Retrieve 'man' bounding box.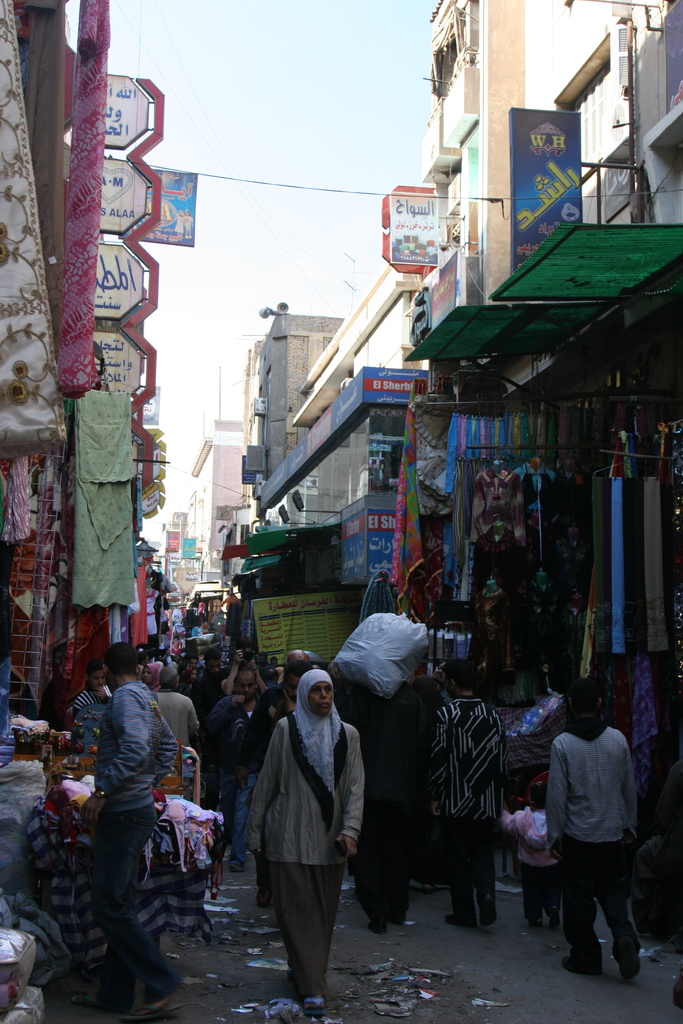
Bounding box: [426, 660, 509, 929].
